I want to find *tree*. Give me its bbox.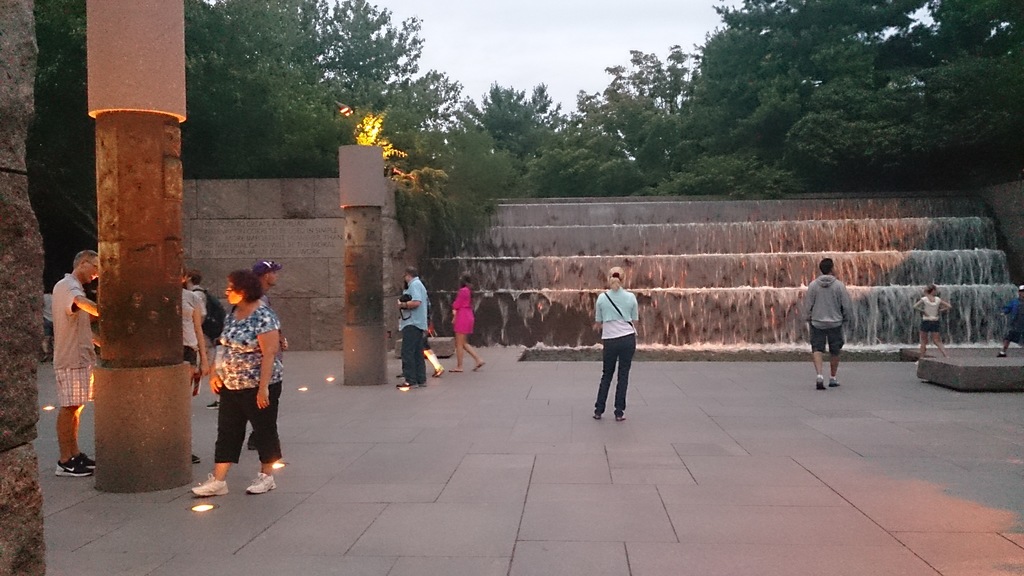
rect(451, 78, 551, 190).
